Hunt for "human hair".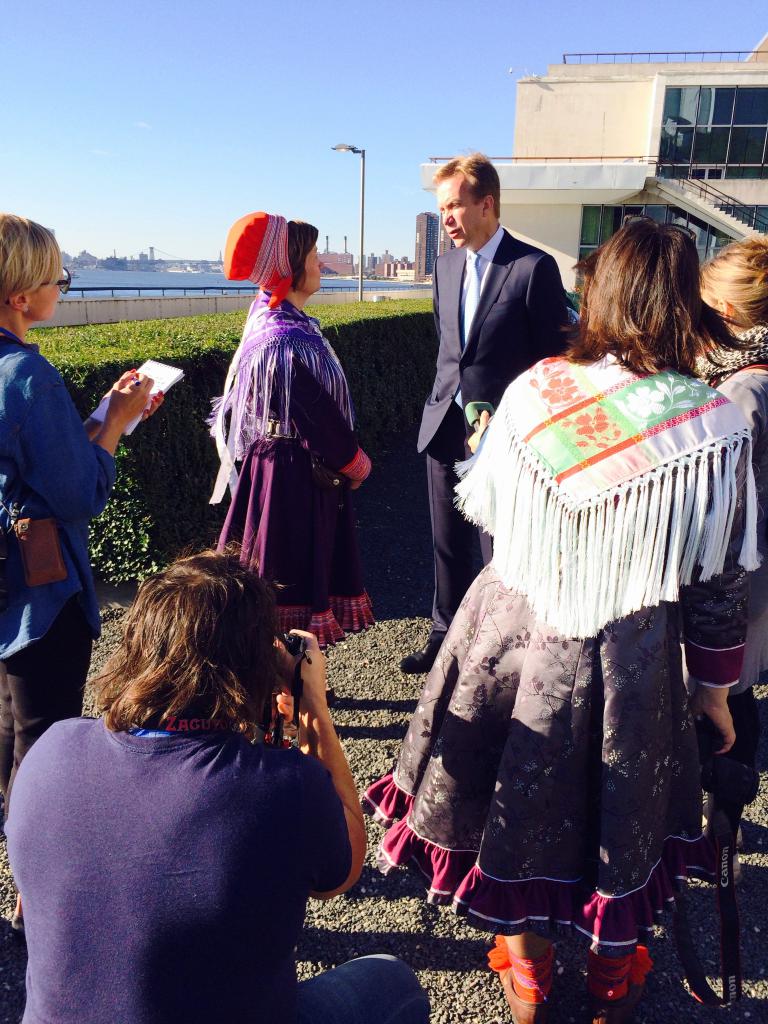
Hunted down at 0/216/60/305.
